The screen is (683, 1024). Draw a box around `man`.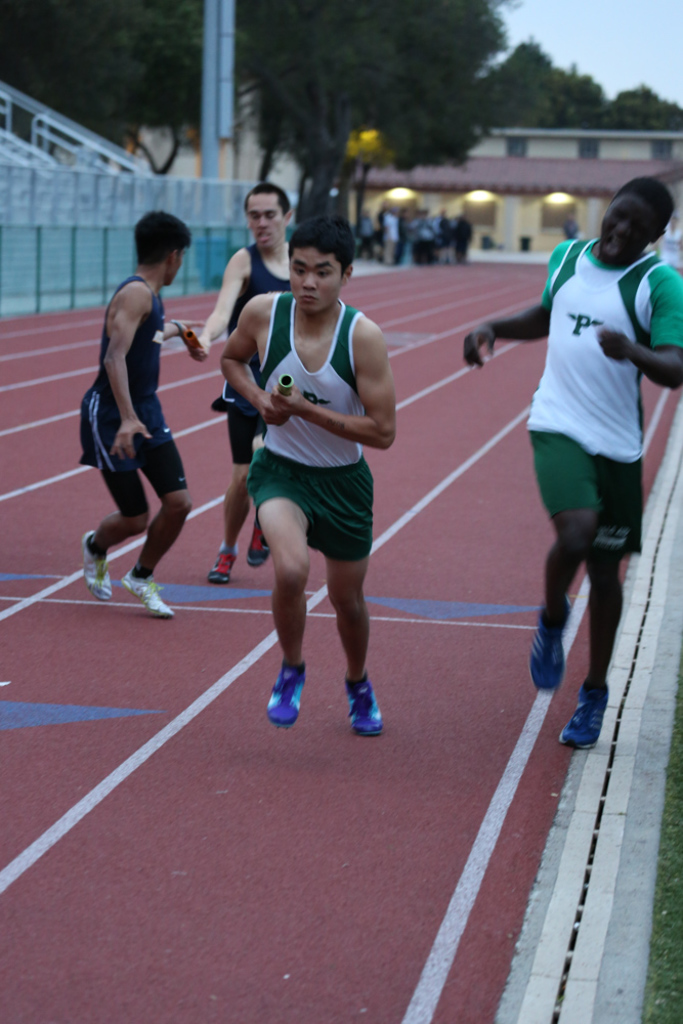
211, 211, 396, 738.
